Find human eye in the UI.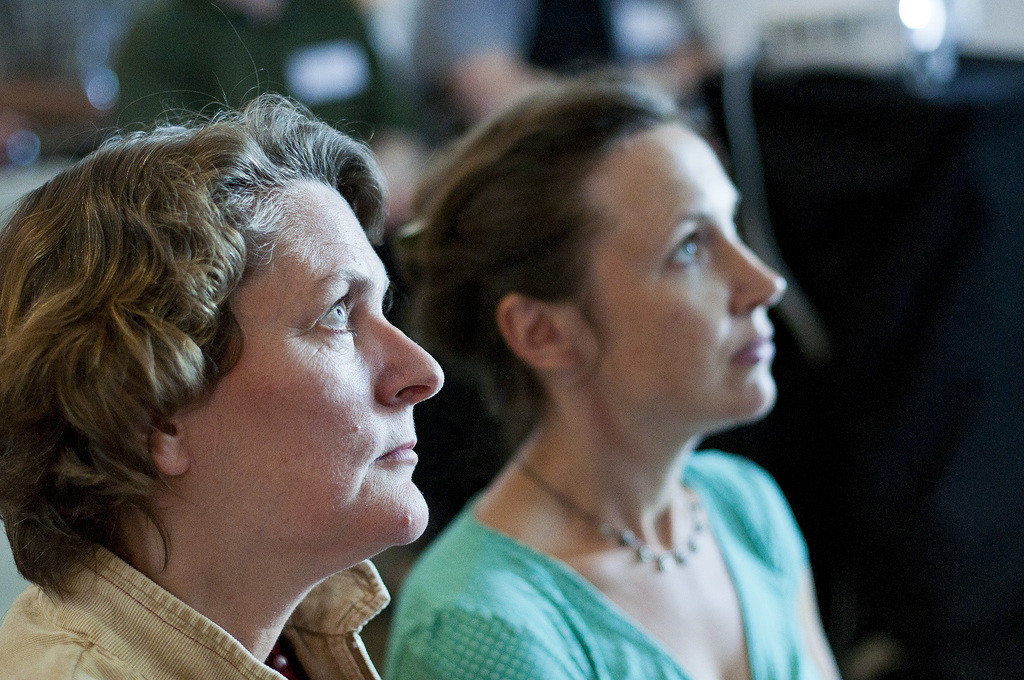
UI element at left=664, top=220, right=711, bottom=271.
